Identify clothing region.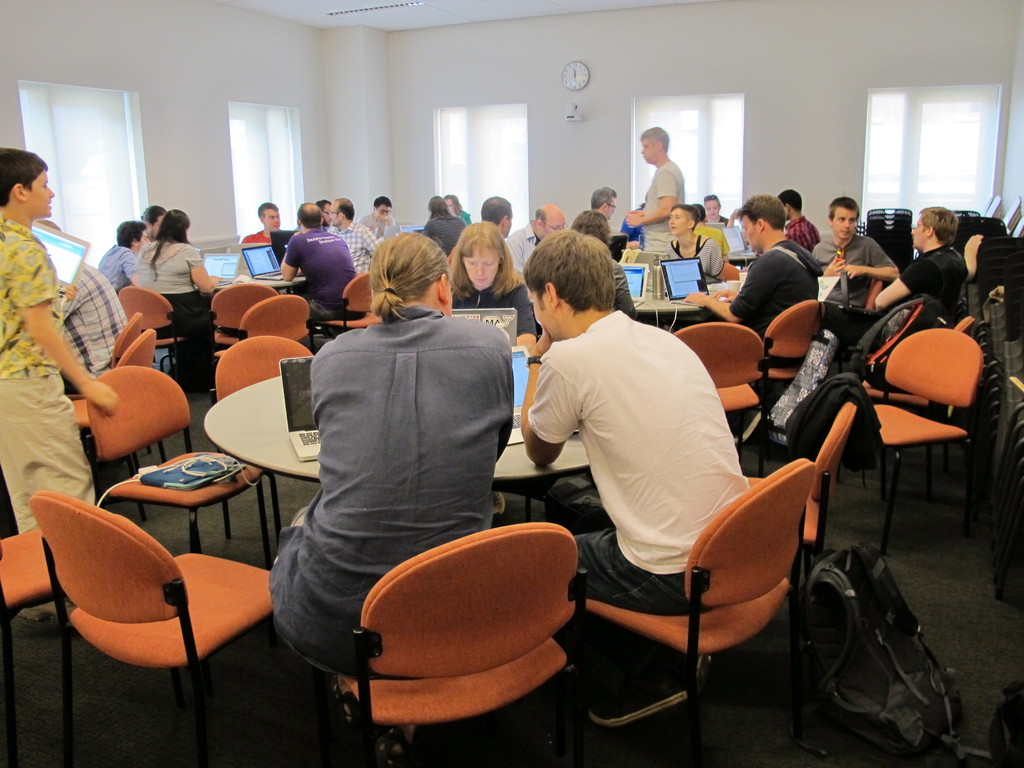
Region: (358, 212, 396, 237).
